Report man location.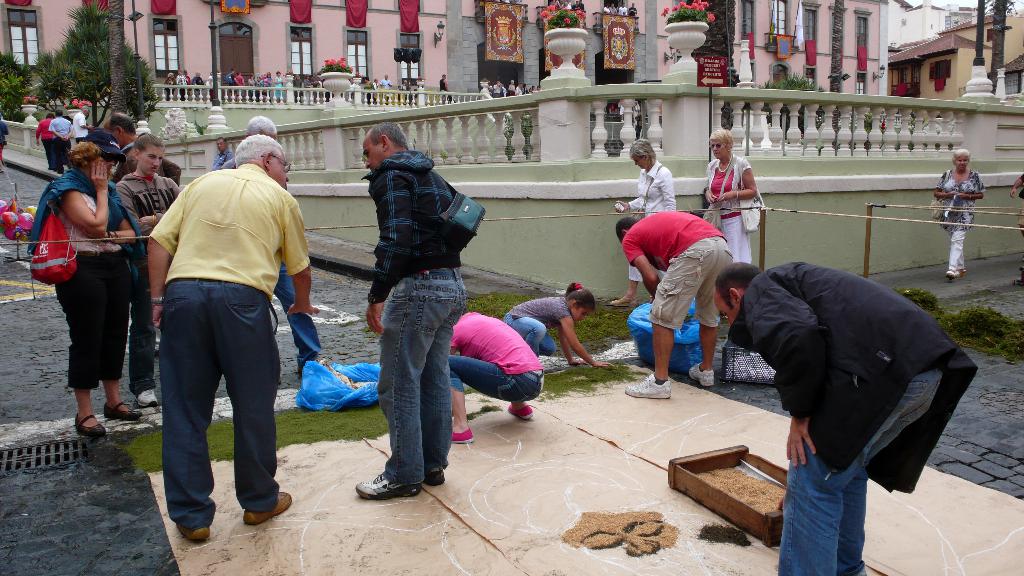
Report: select_region(54, 111, 72, 173).
